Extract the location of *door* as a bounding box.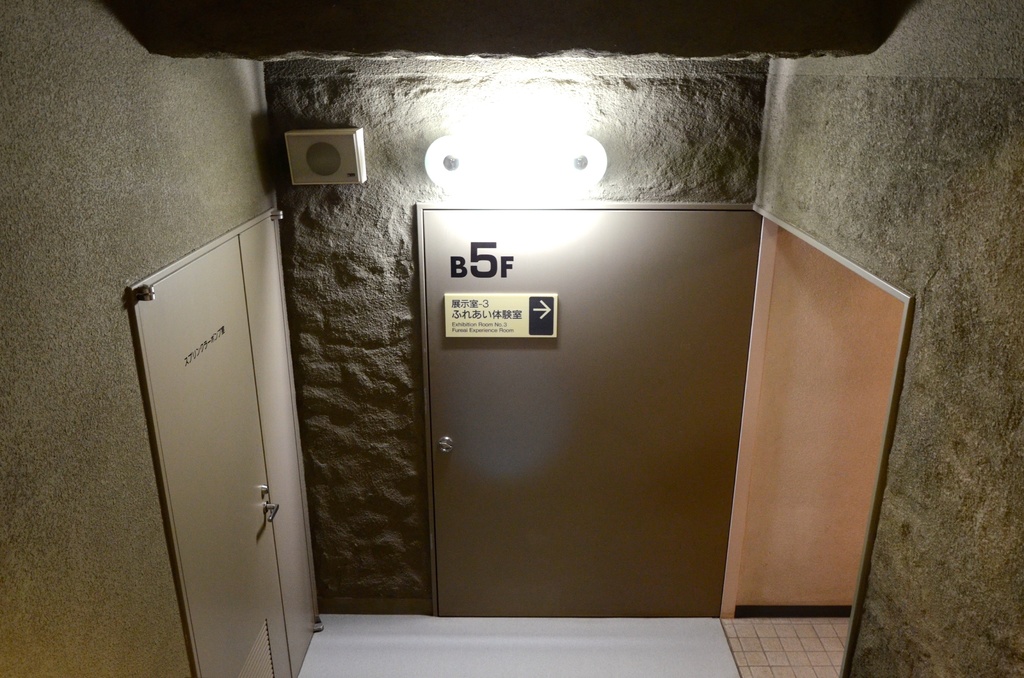
x1=416 y1=199 x2=754 y2=608.
